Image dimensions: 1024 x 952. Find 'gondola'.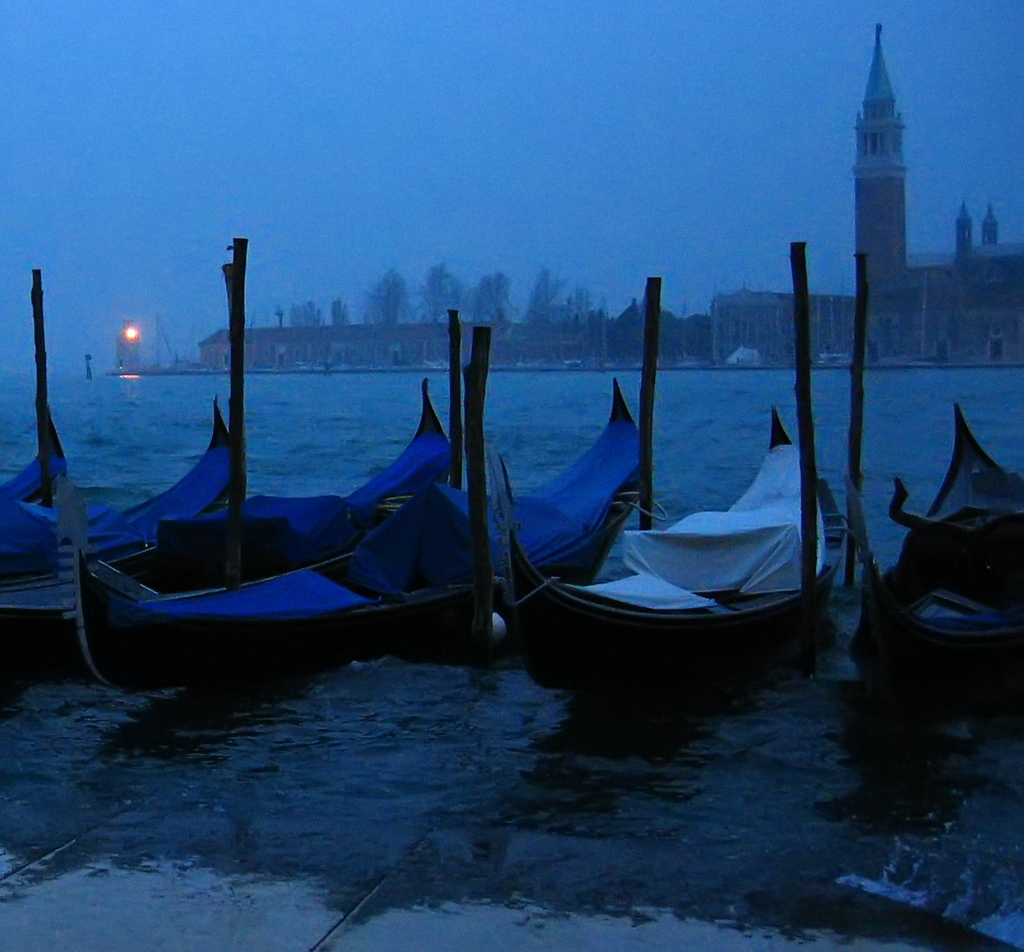
locate(819, 385, 1021, 741).
